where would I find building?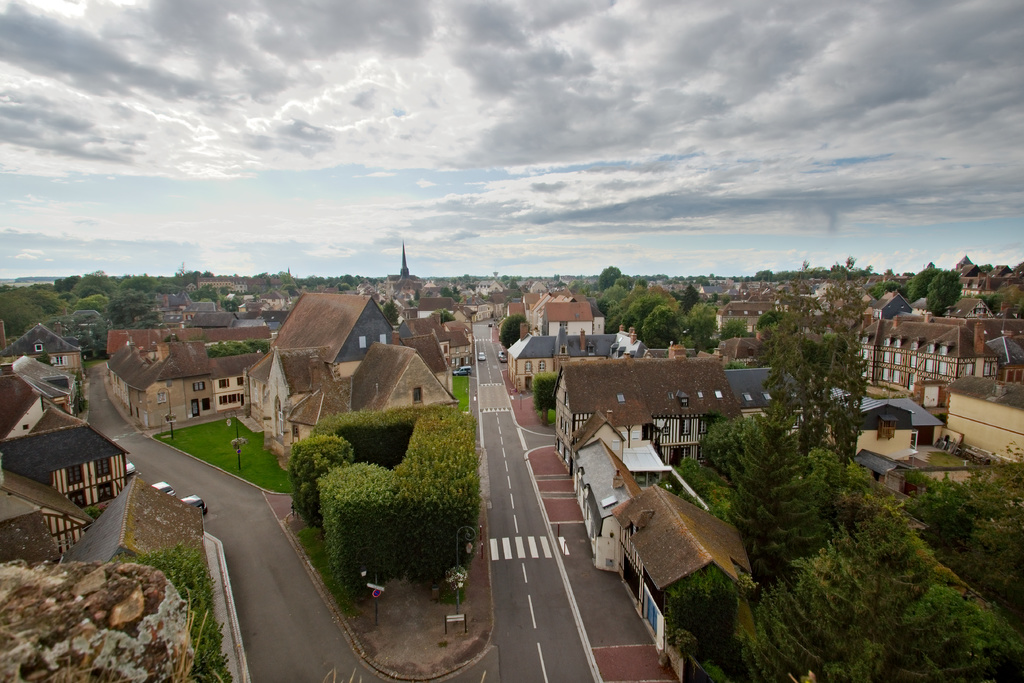
At {"x1": 852, "y1": 293, "x2": 1023, "y2": 504}.
